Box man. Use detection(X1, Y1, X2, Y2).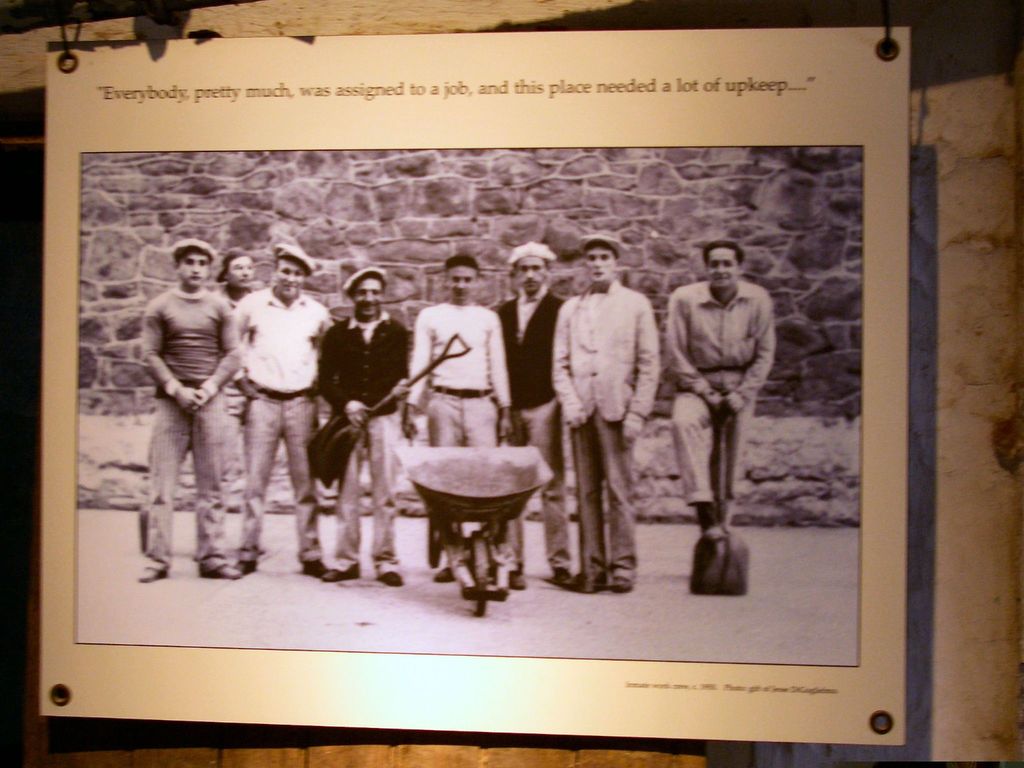
detection(494, 238, 578, 599).
